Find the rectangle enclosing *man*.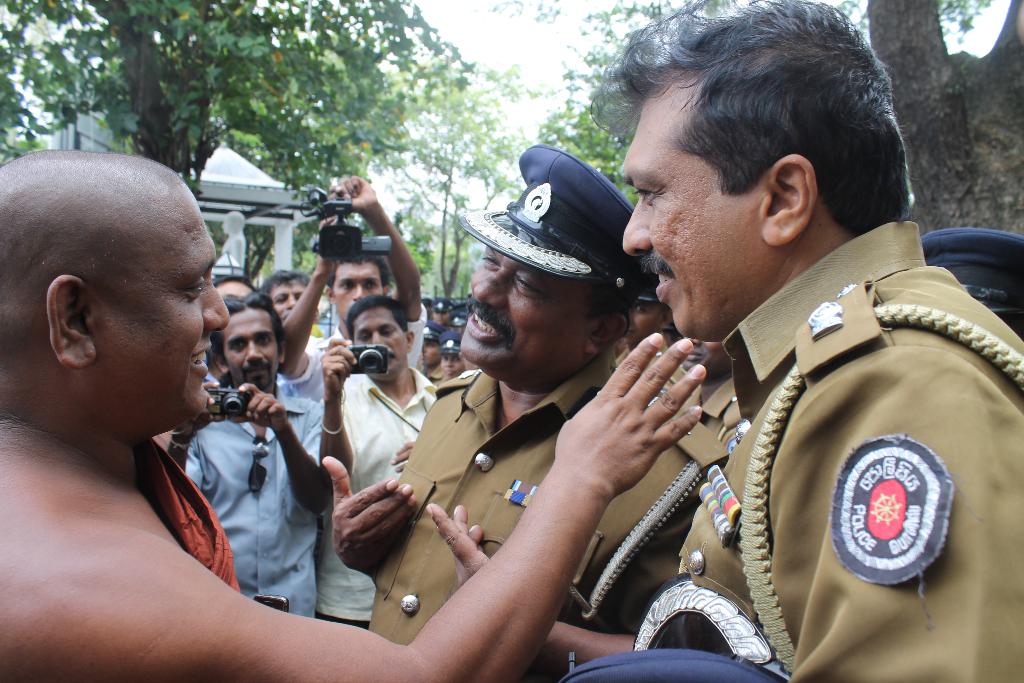
320/147/711/682.
